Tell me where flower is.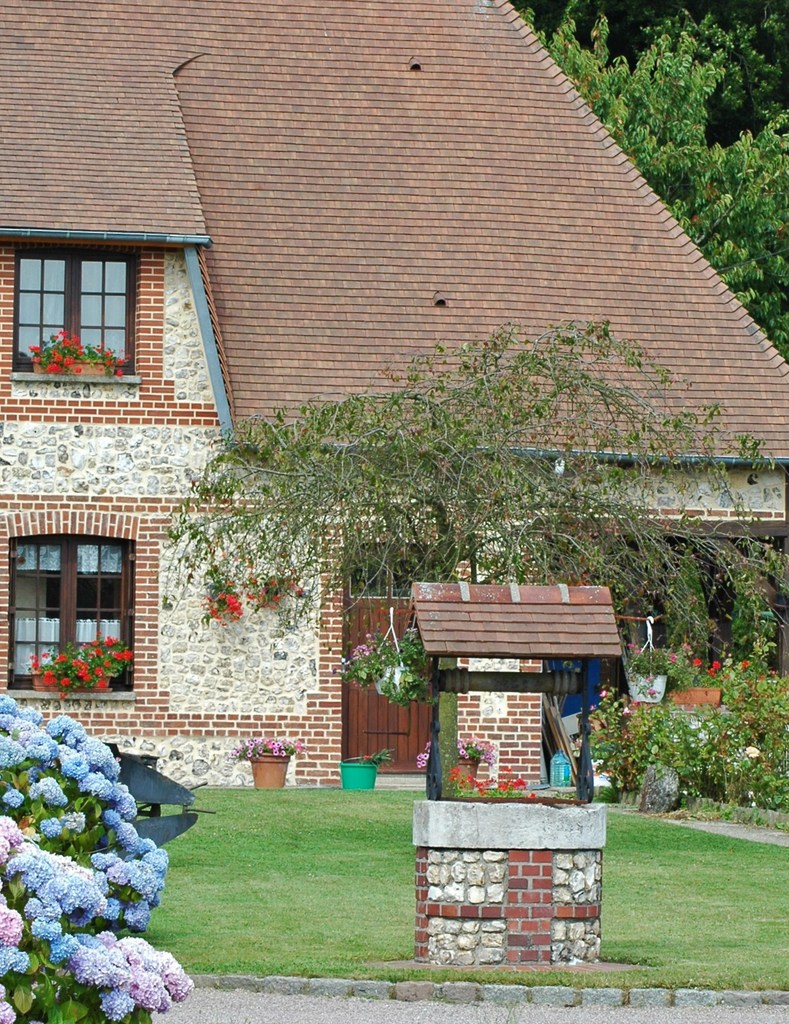
flower is at l=679, t=644, r=692, b=650.
